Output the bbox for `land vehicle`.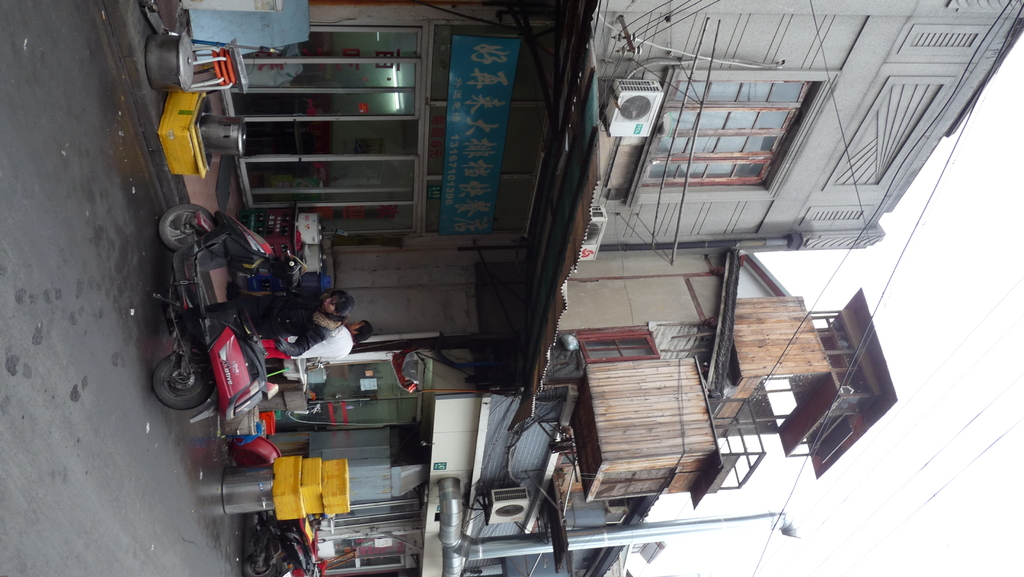
239,514,325,576.
